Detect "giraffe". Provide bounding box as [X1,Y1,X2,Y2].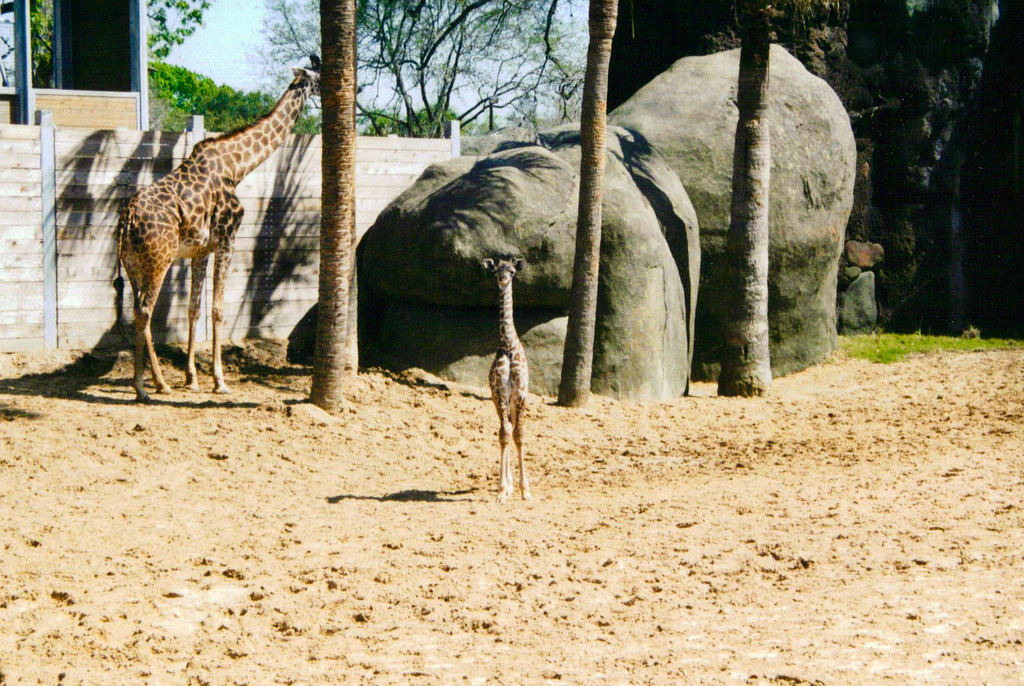
[486,251,530,506].
